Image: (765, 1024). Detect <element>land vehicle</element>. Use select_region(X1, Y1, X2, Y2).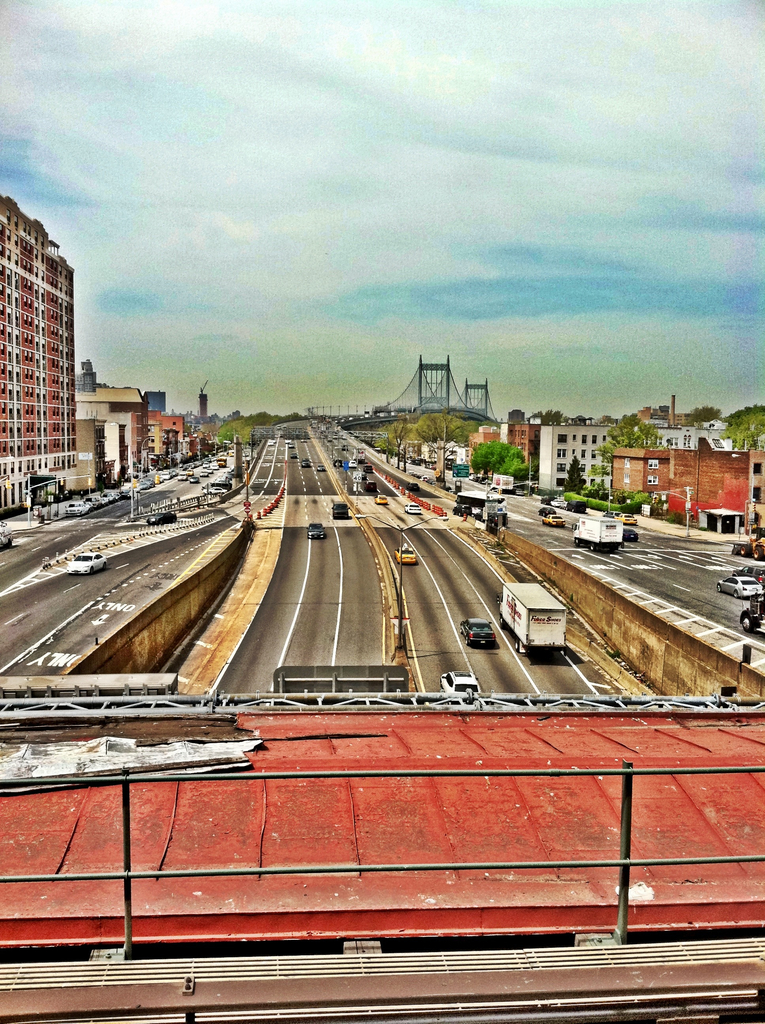
select_region(622, 529, 640, 541).
